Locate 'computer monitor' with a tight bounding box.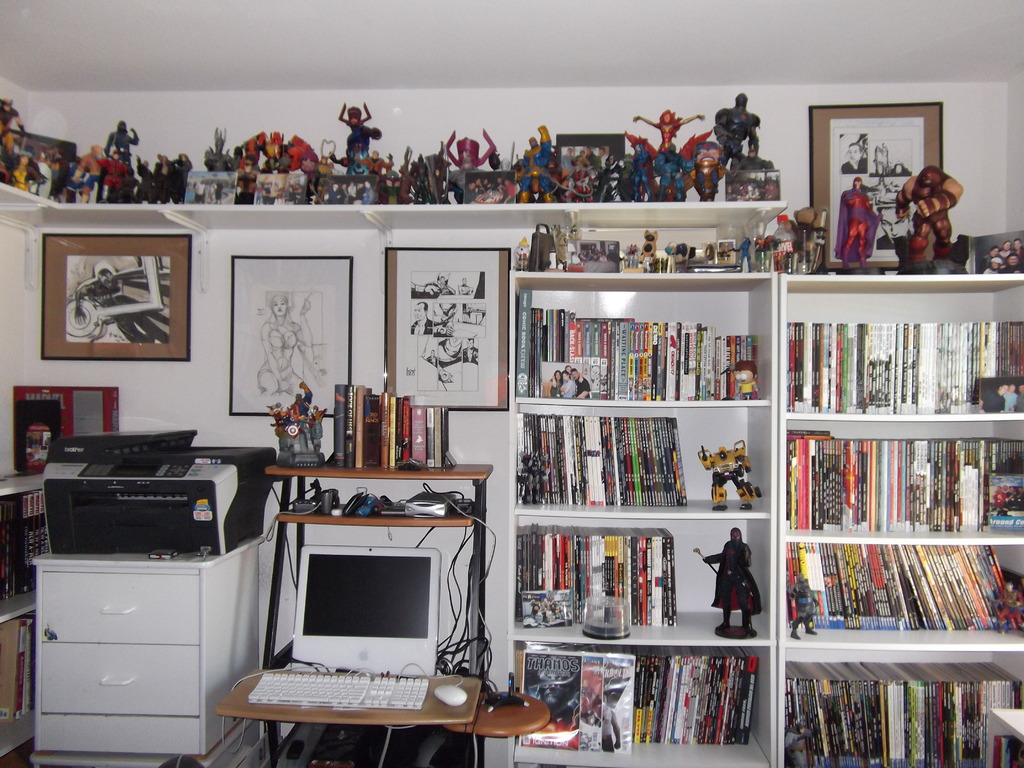
select_region(291, 541, 446, 681).
